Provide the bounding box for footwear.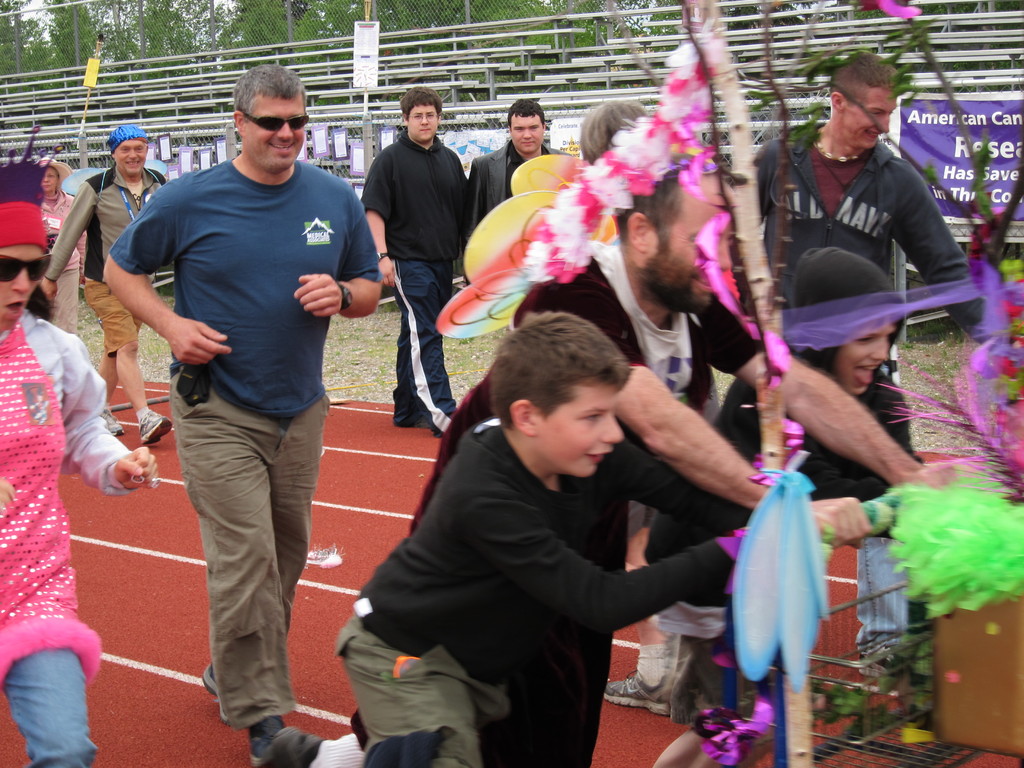
region(602, 669, 677, 713).
